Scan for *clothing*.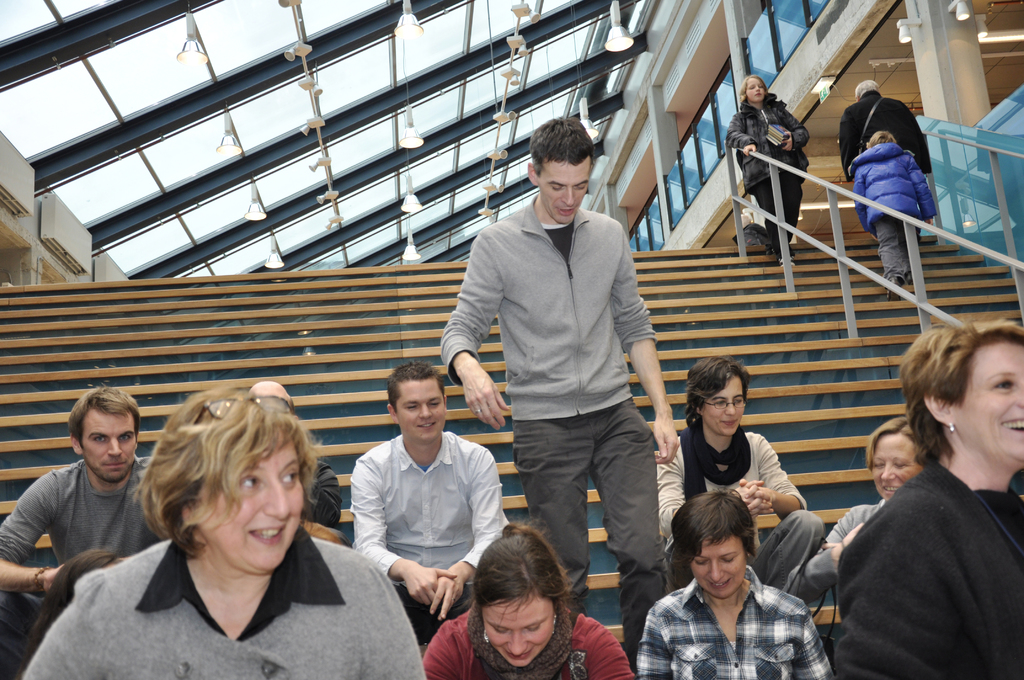
Scan result: box(436, 193, 663, 655).
